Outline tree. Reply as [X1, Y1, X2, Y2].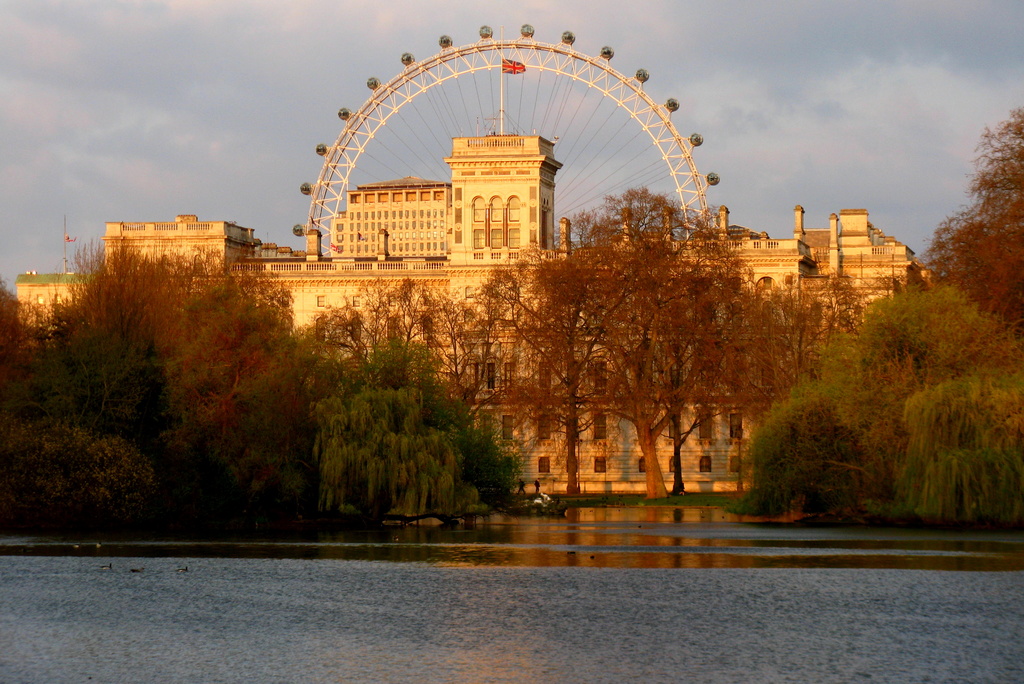
[746, 105, 1023, 550].
